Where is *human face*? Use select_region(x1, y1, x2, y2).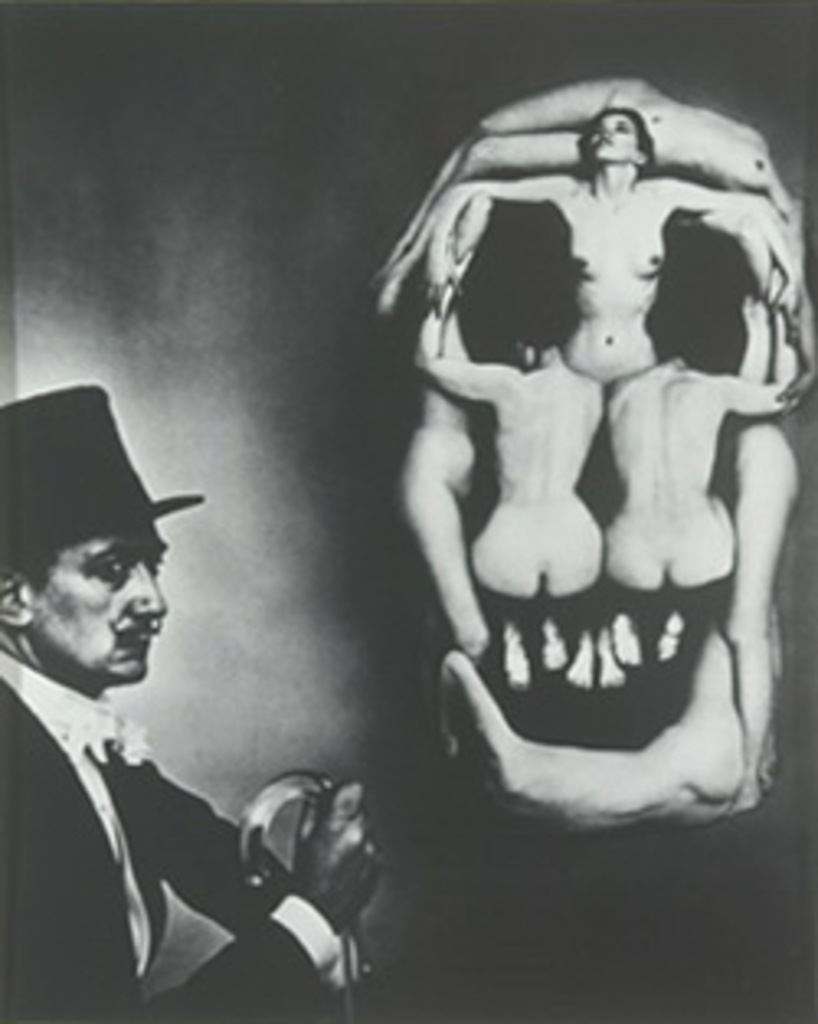
select_region(33, 537, 170, 687).
